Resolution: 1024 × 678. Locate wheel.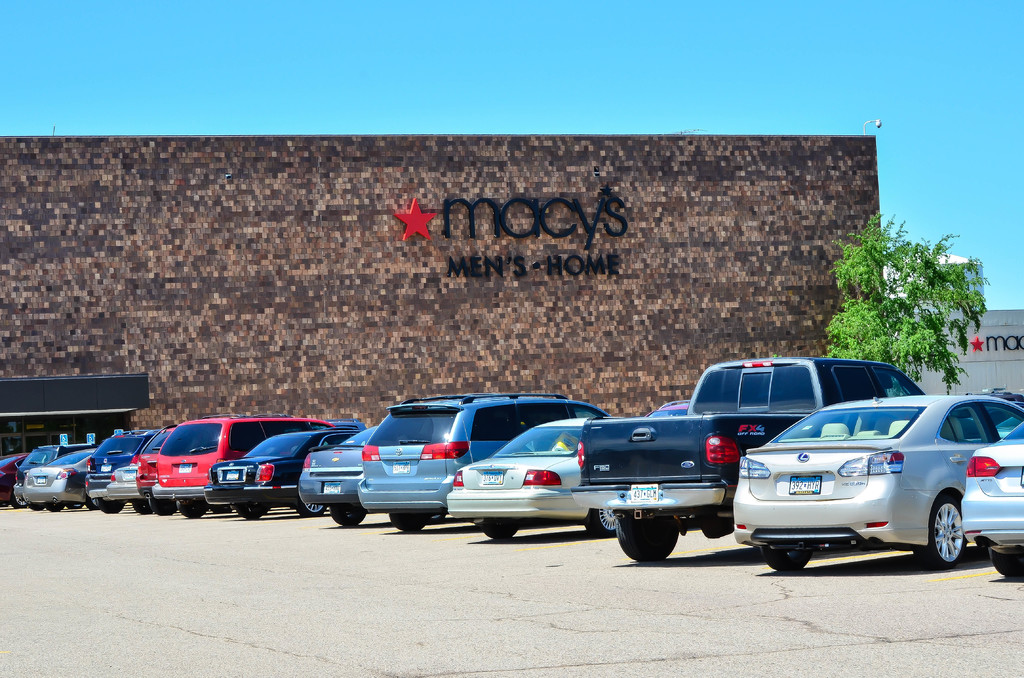
[483, 519, 515, 540].
